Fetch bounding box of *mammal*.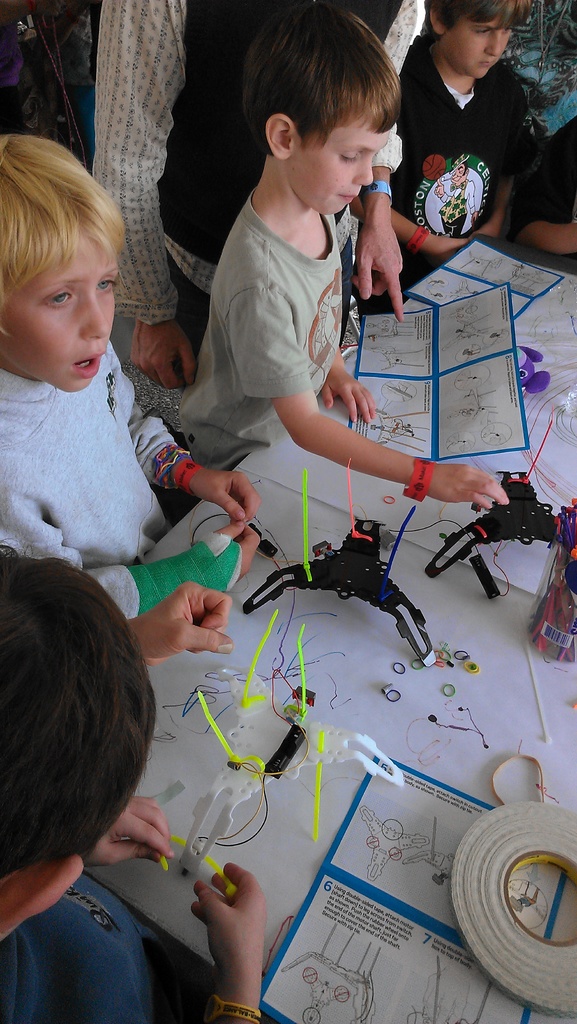
Bbox: x1=0 y1=134 x2=261 y2=624.
